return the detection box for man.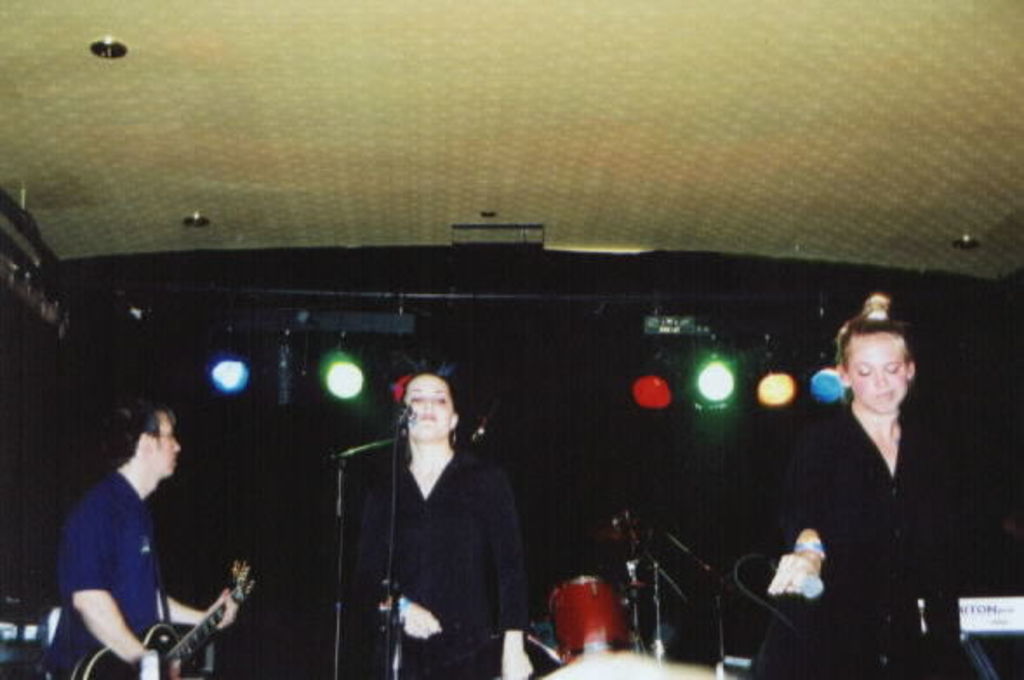
47, 395, 240, 678.
